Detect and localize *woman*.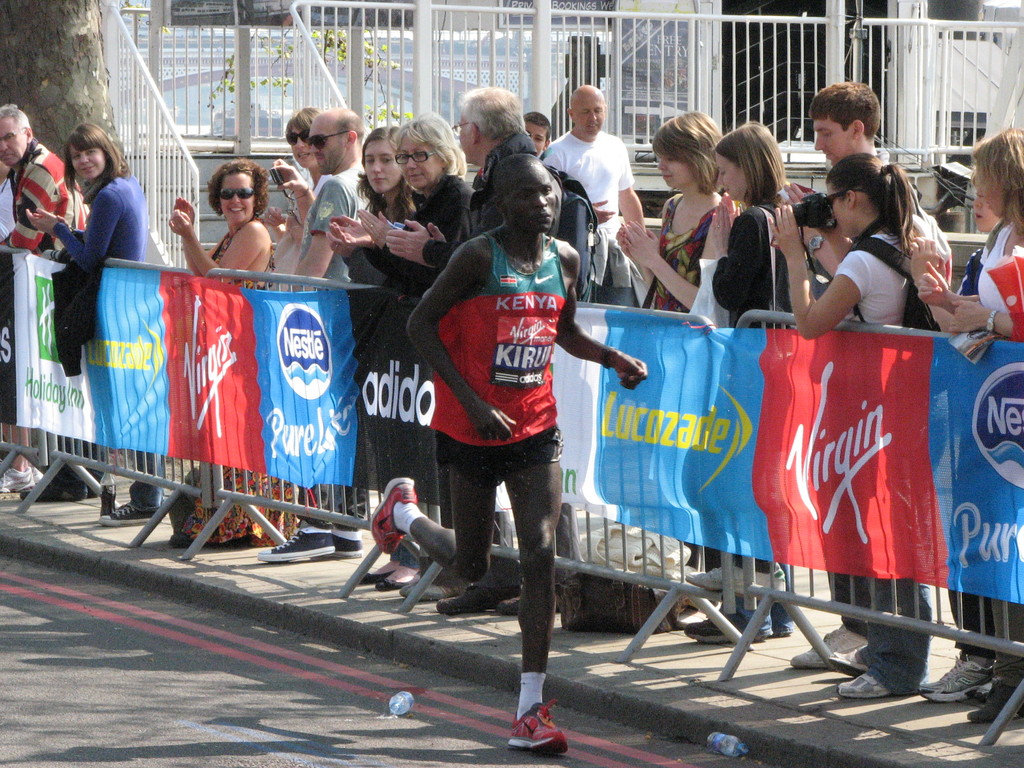
Localized at select_region(615, 108, 744, 607).
